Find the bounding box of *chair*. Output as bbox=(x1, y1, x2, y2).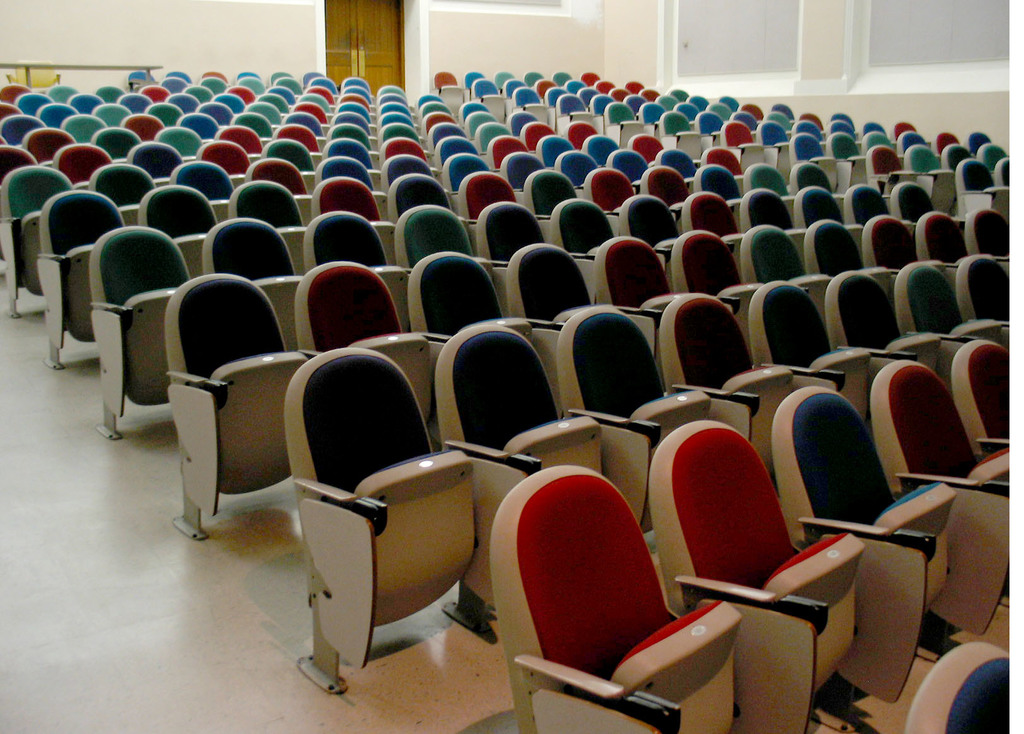
bbox=(767, 386, 1011, 714).
